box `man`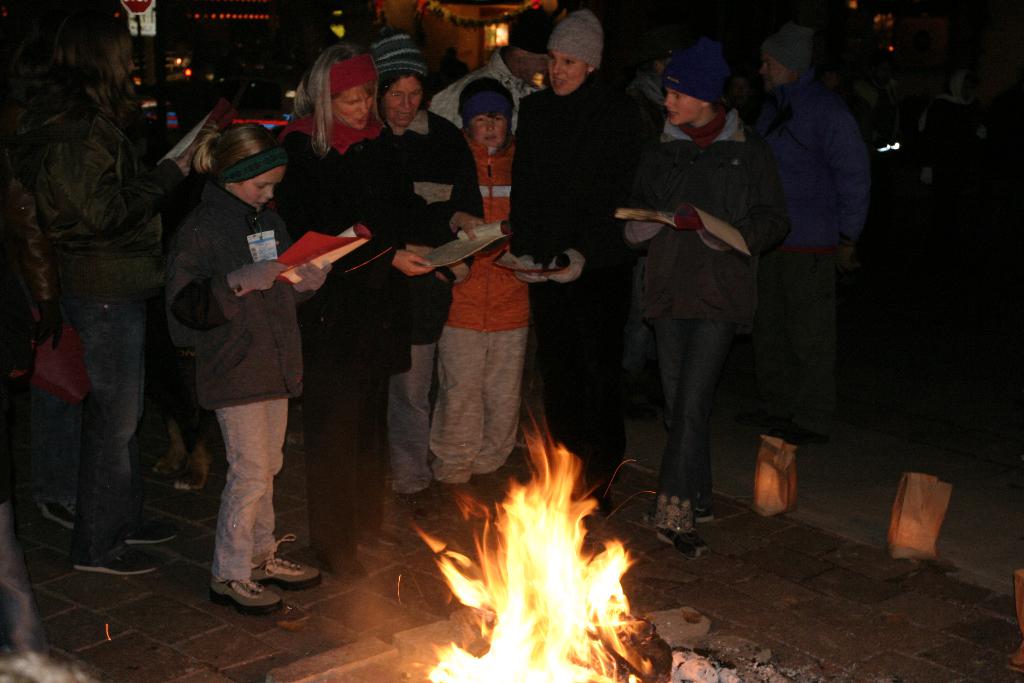
Rect(737, 16, 878, 456)
